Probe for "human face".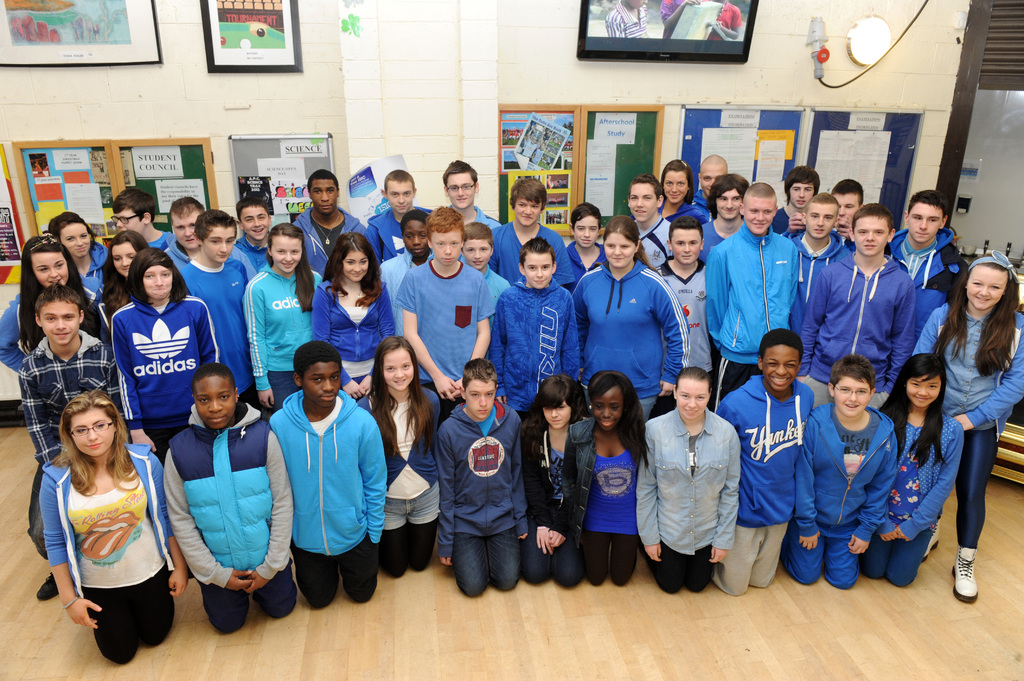
Probe result: 42,301,80,346.
